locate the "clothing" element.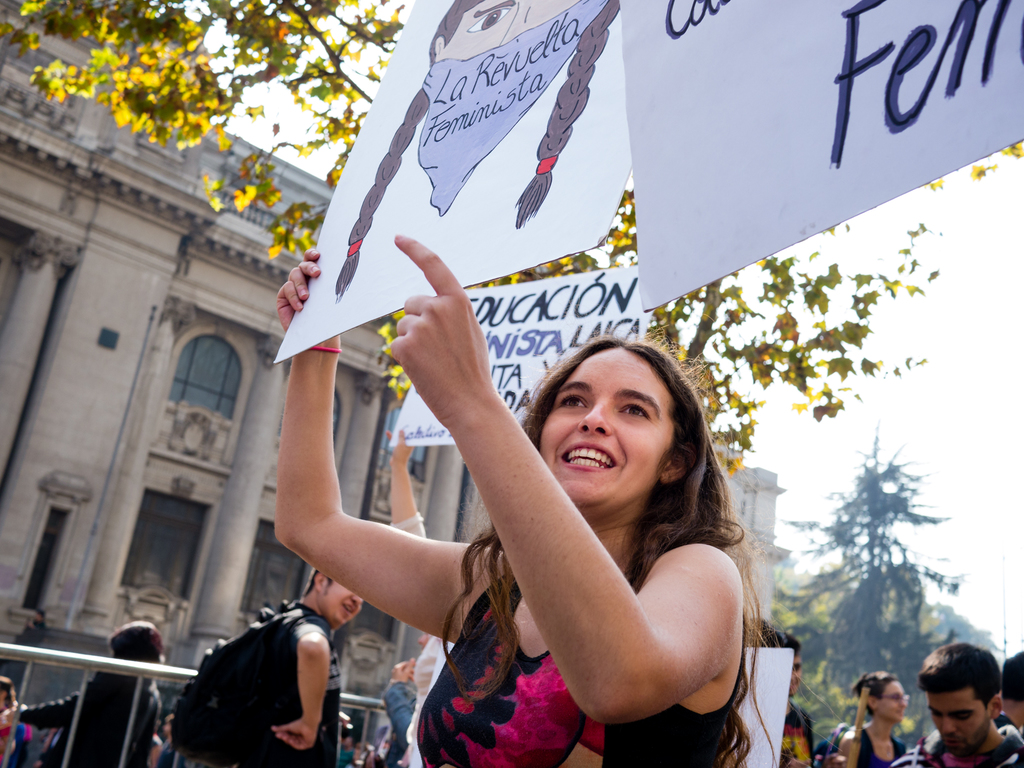
Element bbox: crop(178, 584, 340, 764).
